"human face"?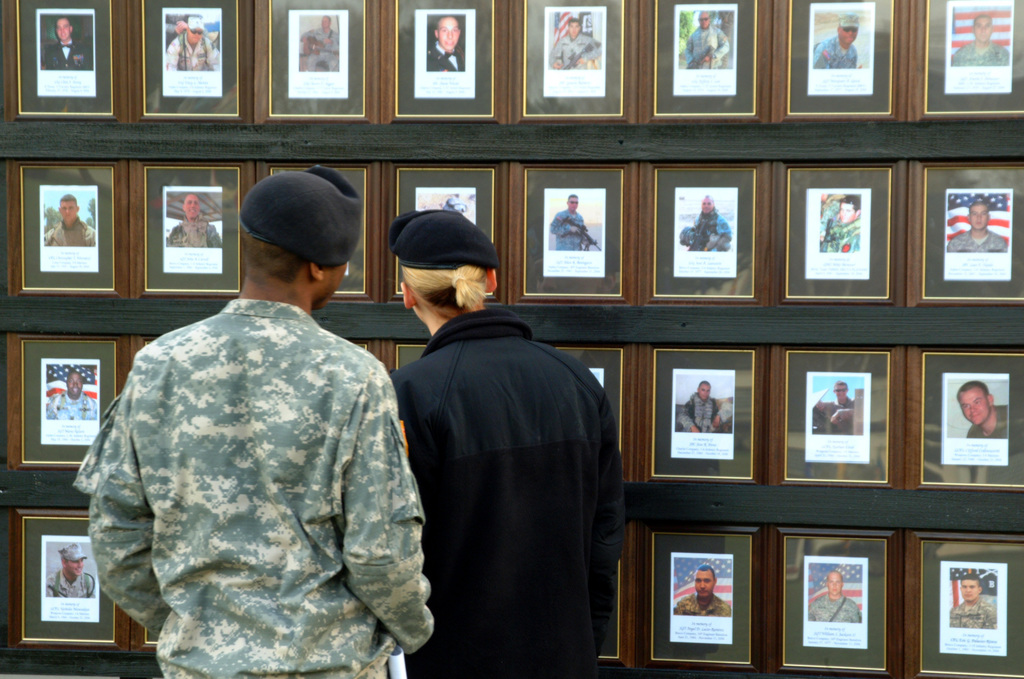
left=844, top=203, right=856, bottom=224
